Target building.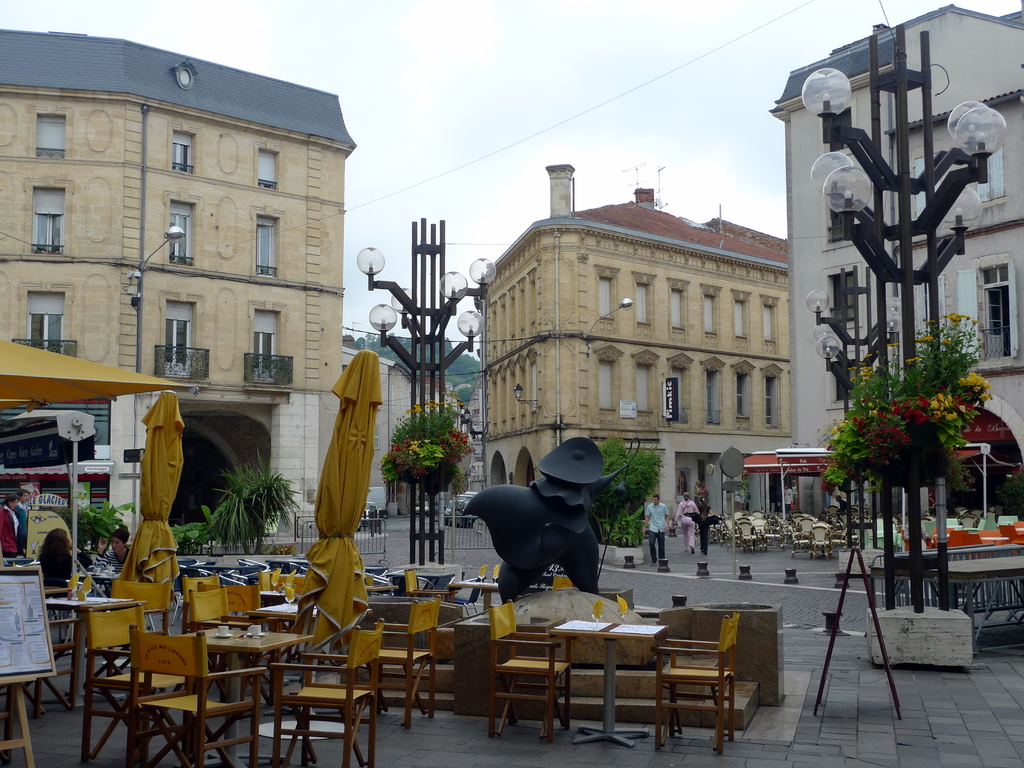
Target region: {"x1": 769, "y1": 3, "x2": 1023, "y2": 519}.
